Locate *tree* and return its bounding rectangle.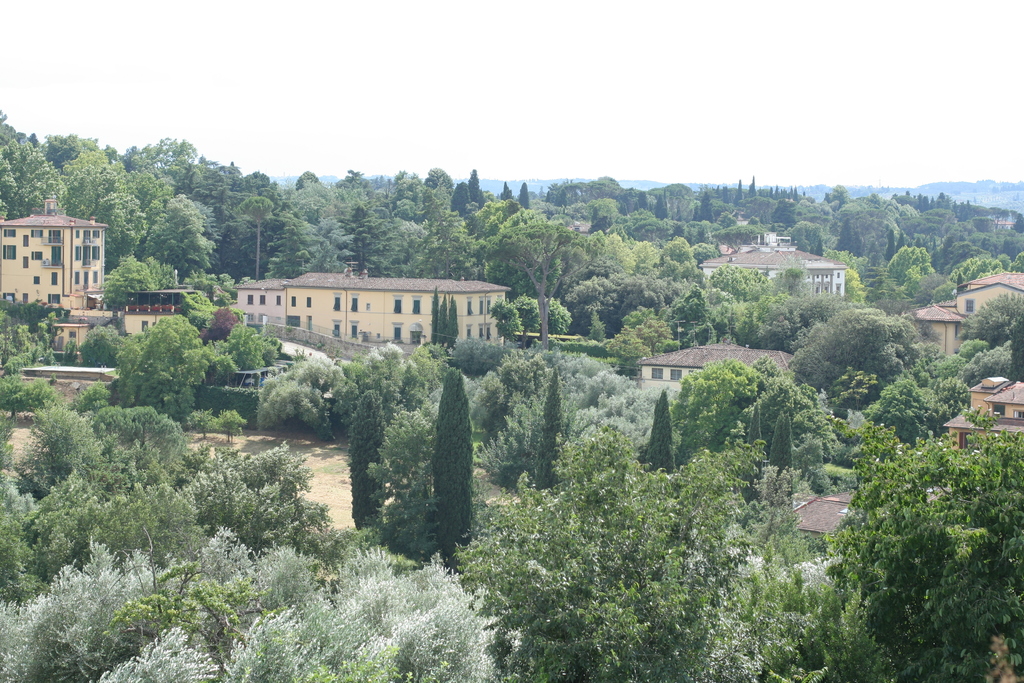
l=148, t=197, r=212, b=286.
